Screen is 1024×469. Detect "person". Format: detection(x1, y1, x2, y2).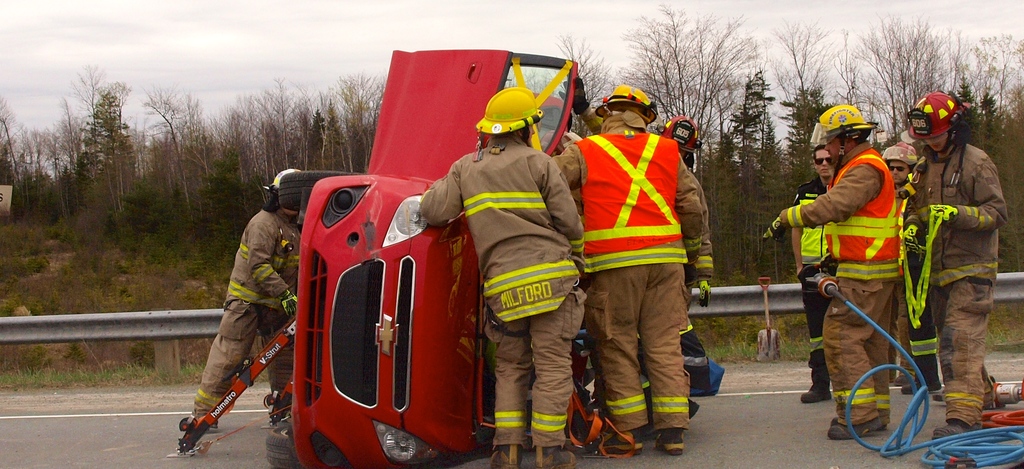
detection(188, 162, 297, 454).
